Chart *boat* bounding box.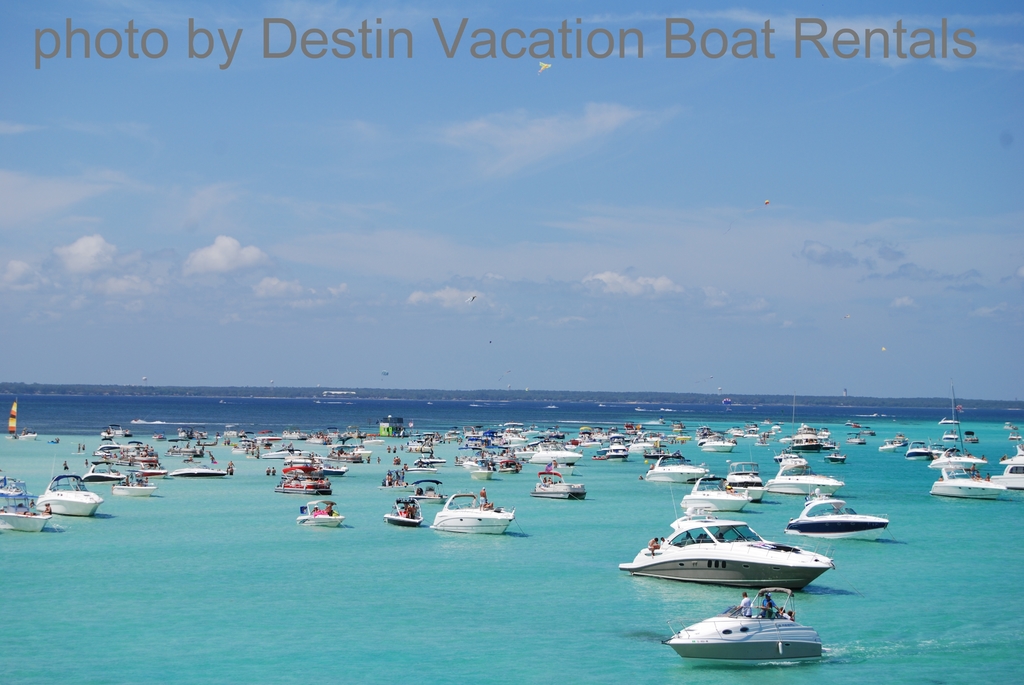
Charted: rect(614, 508, 854, 618).
